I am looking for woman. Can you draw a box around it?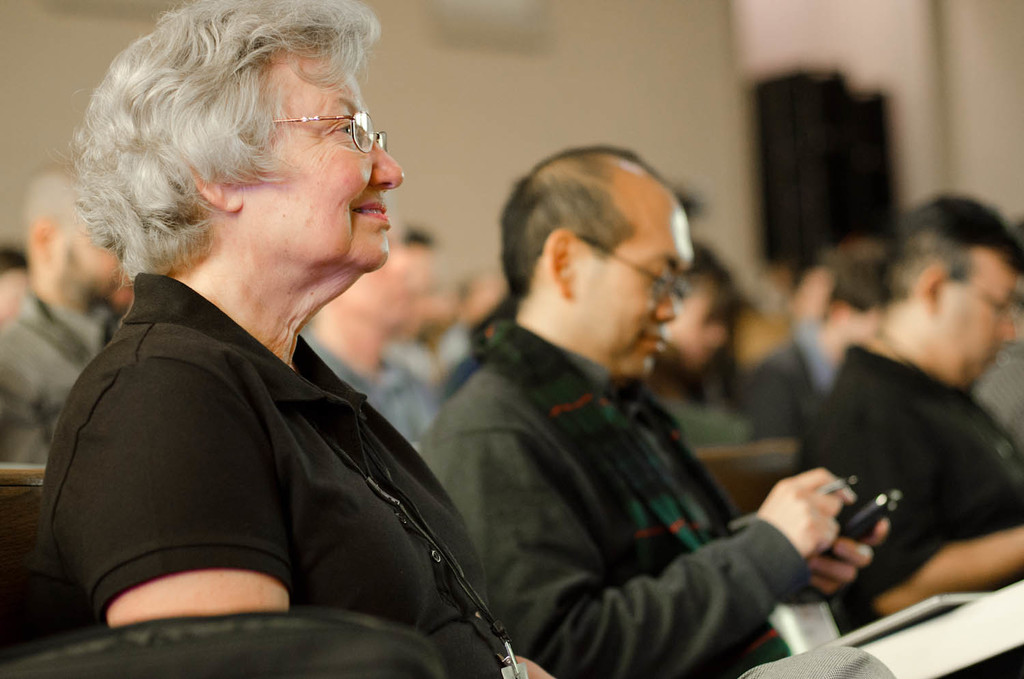
Sure, the bounding box is x1=646 y1=243 x2=754 y2=449.
